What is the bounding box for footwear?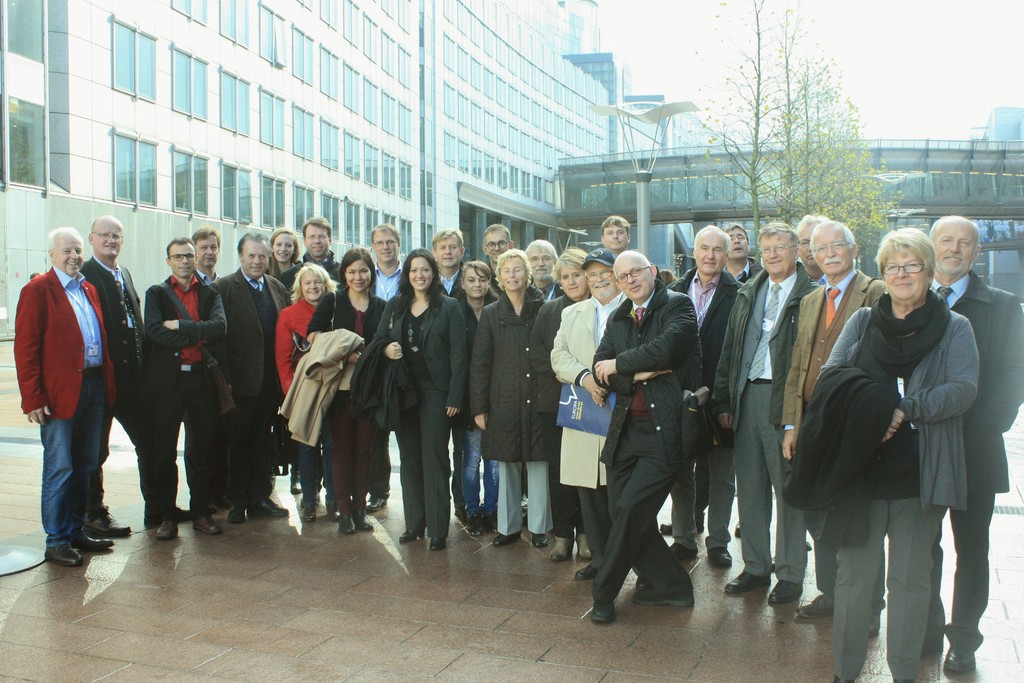
rect(528, 531, 548, 551).
